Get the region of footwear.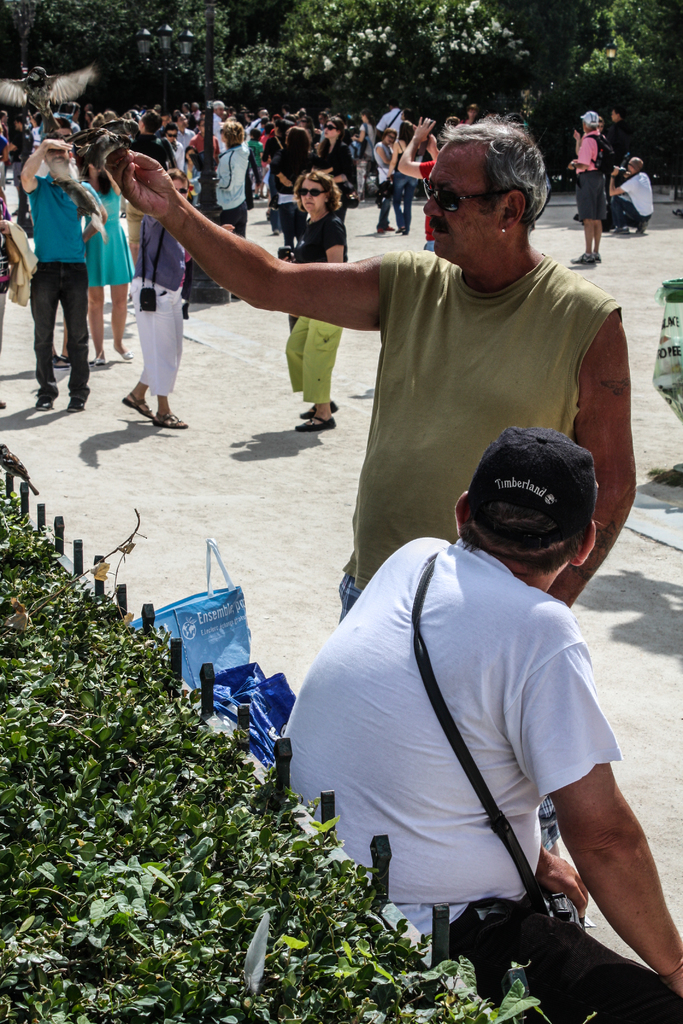
box(59, 354, 69, 368).
